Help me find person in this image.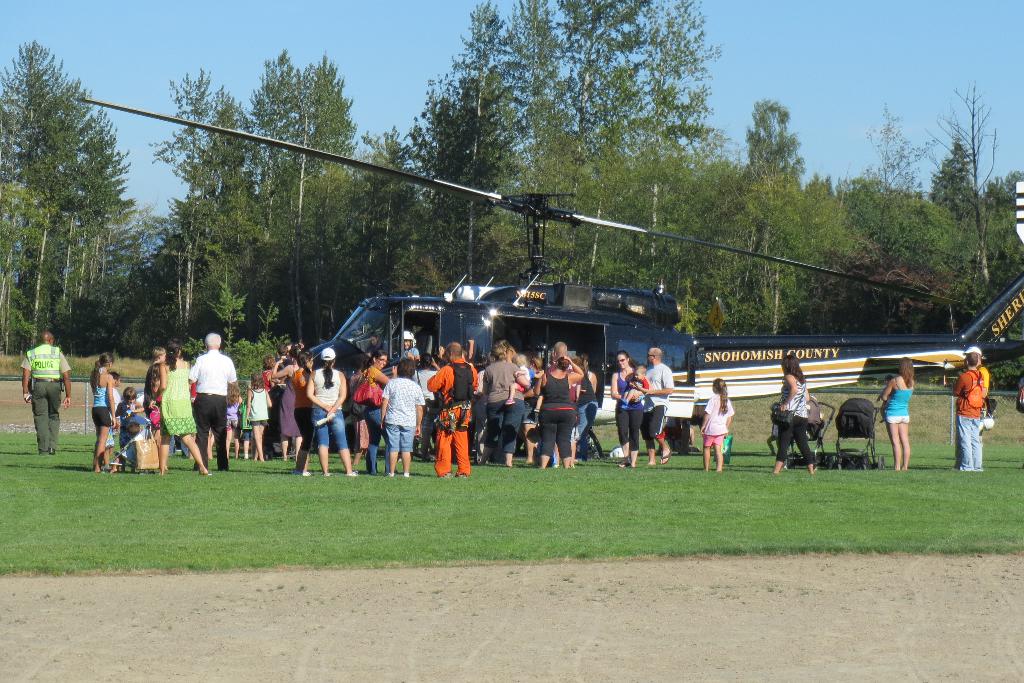
Found it: 278/352/303/465.
